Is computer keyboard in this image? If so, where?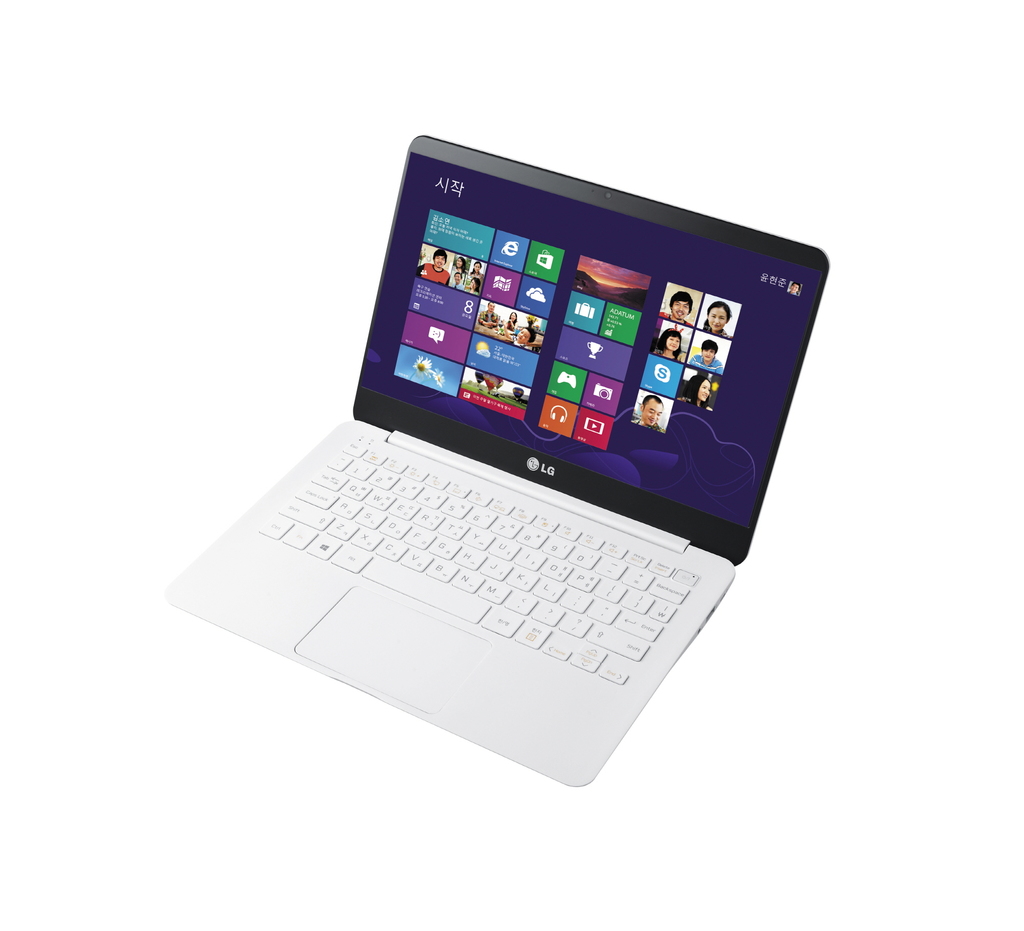
Yes, at rect(252, 433, 703, 685).
